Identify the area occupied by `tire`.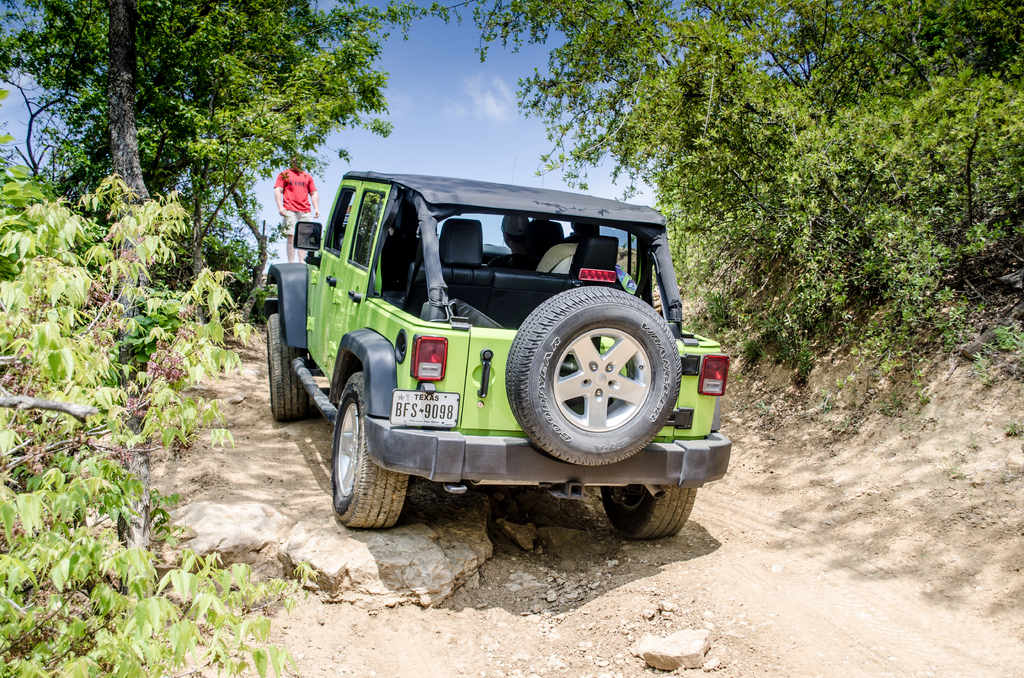
Area: region(518, 287, 668, 496).
